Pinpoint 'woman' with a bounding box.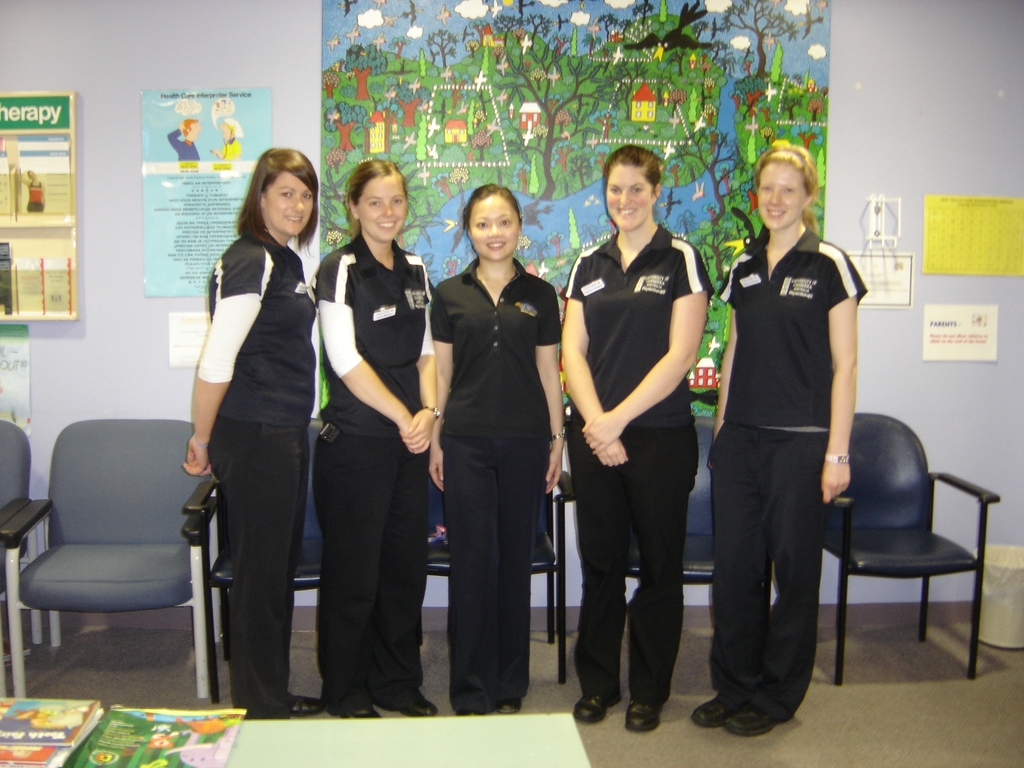
bbox=[554, 145, 711, 733].
